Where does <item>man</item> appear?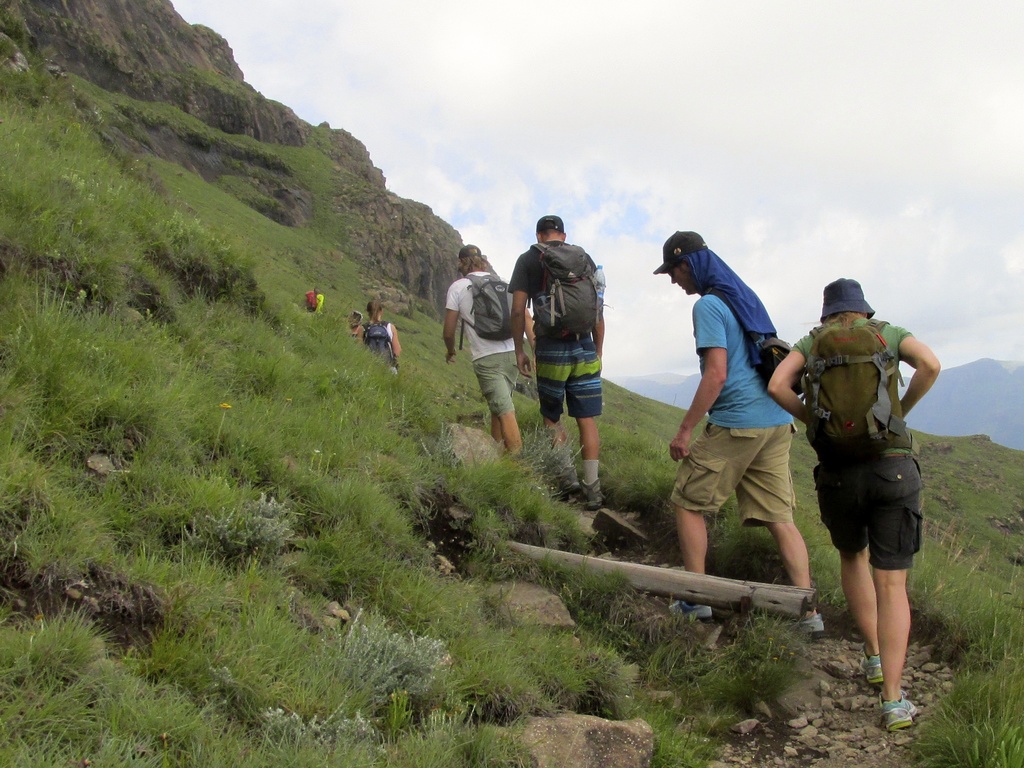
Appears at [left=432, top=242, right=528, bottom=466].
